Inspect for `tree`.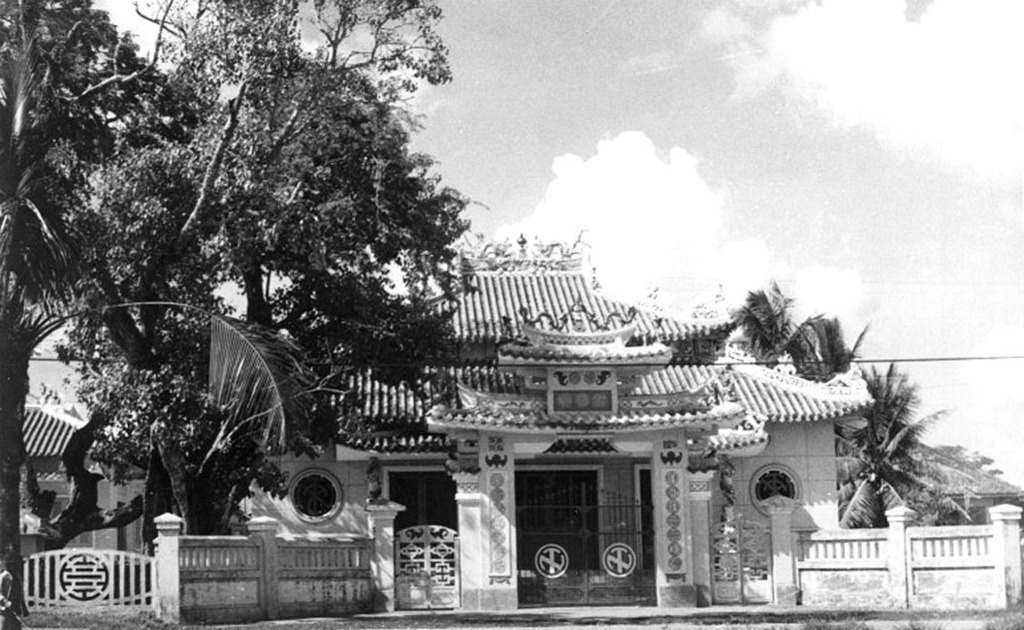
Inspection: region(15, 0, 532, 582).
